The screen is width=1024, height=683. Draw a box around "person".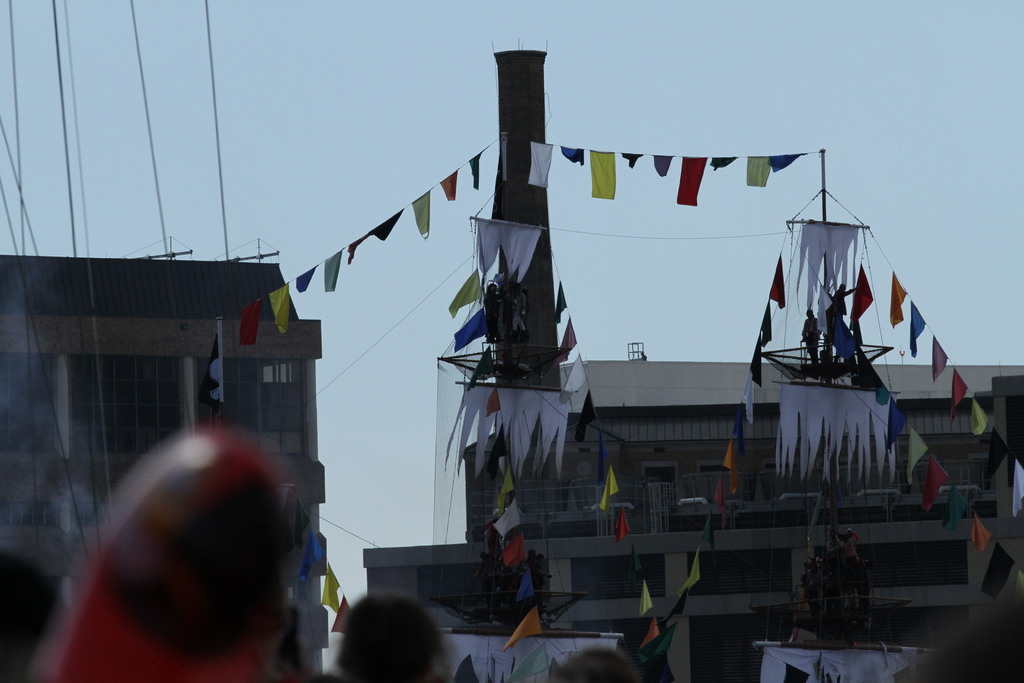
box(312, 586, 453, 682).
